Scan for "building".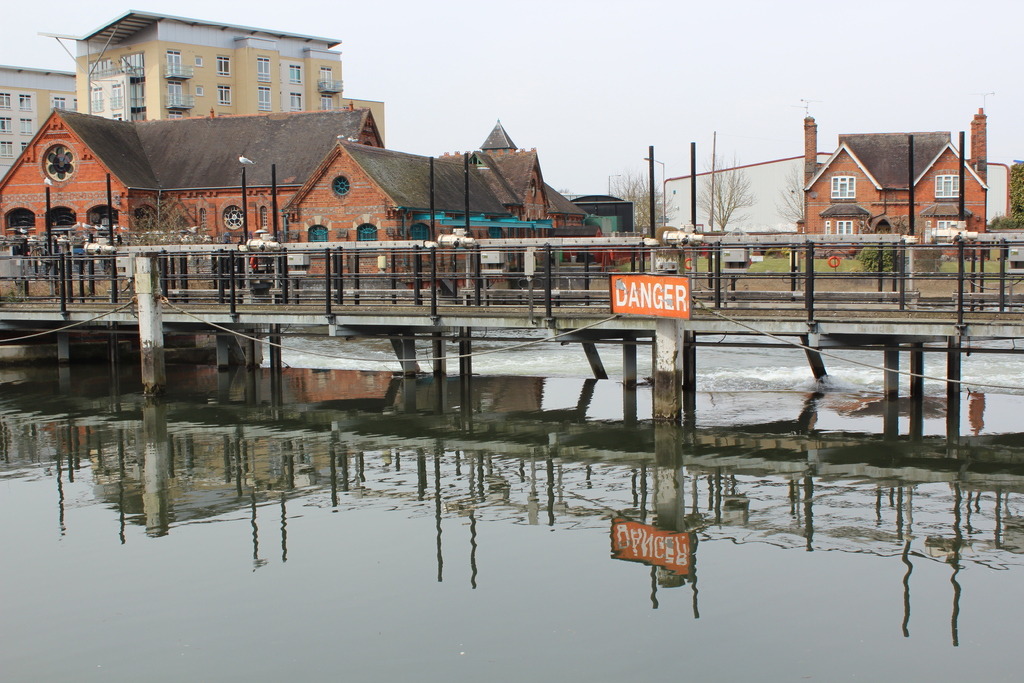
Scan result: 0,8,383,177.
